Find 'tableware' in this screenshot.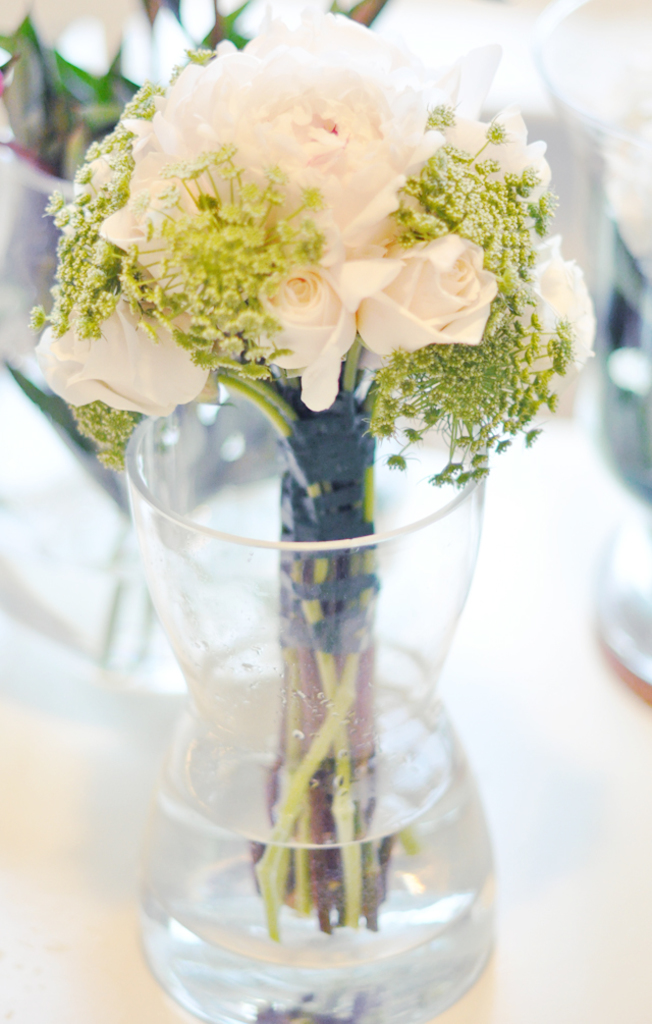
The bounding box for 'tableware' is (x1=117, y1=421, x2=514, y2=1008).
